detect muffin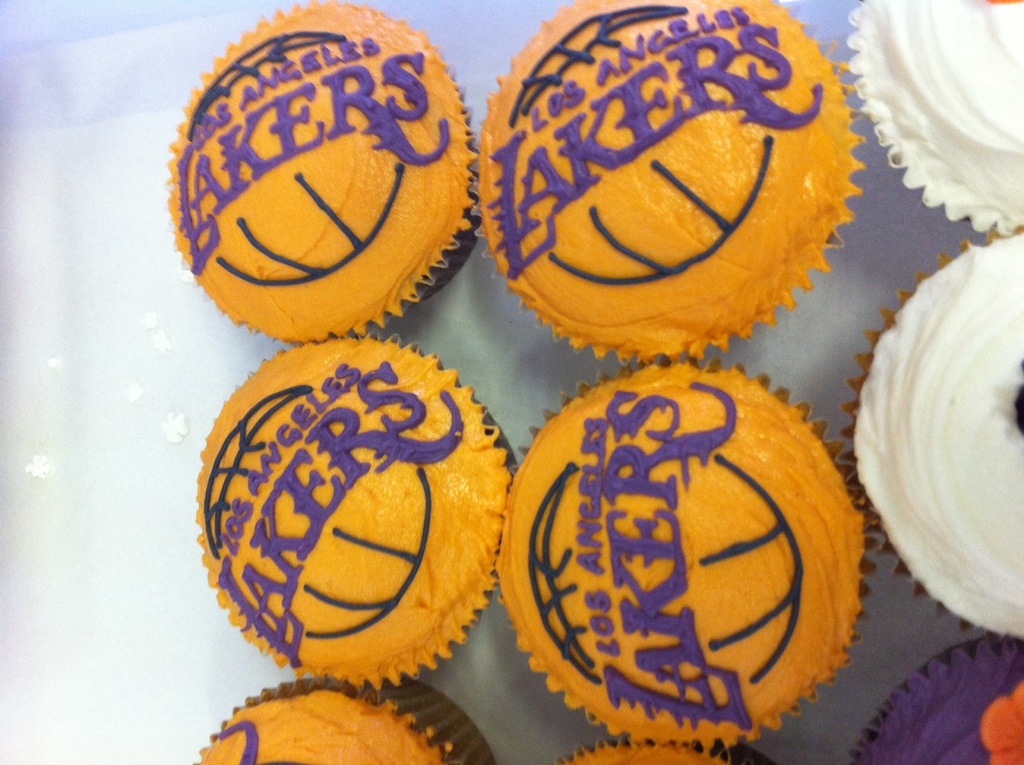
[left=527, top=379, right=886, bottom=764]
